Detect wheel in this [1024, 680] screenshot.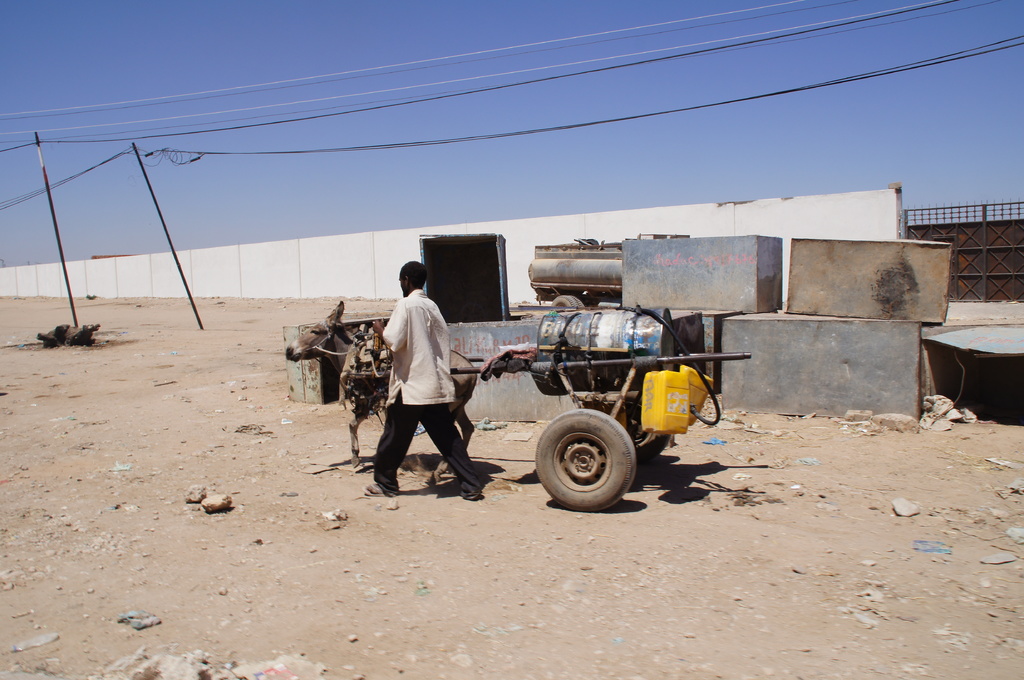
Detection: bbox=[535, 407, 636, 515].
